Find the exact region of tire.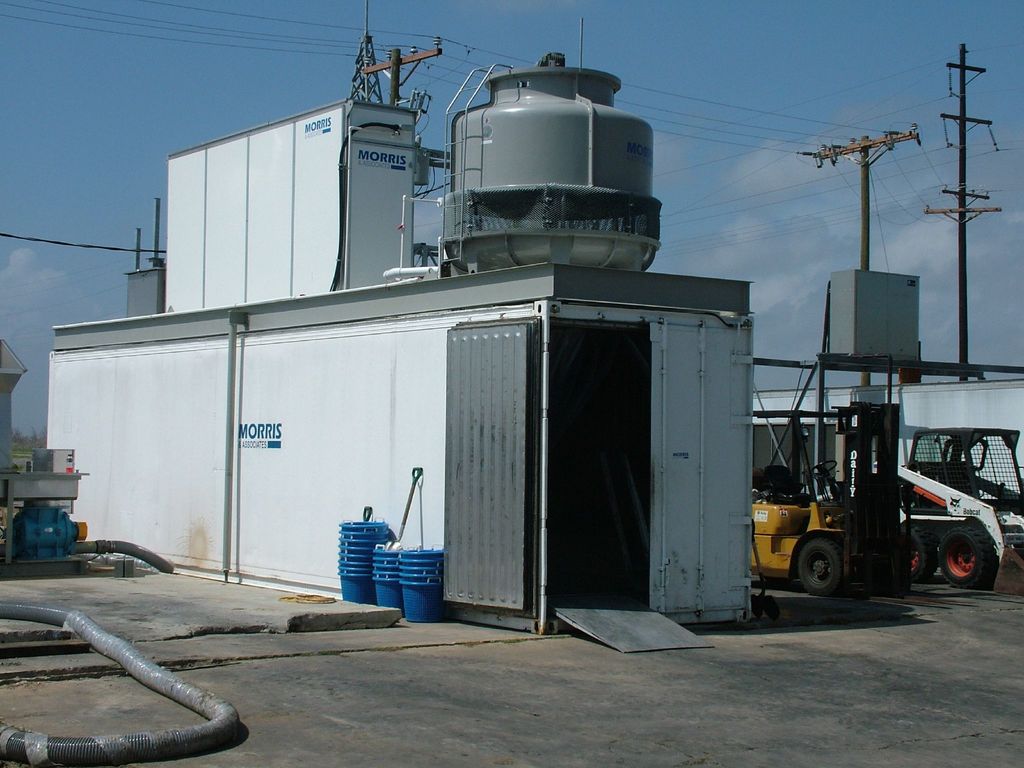
Exact region: [938, 520, 996, 590].
